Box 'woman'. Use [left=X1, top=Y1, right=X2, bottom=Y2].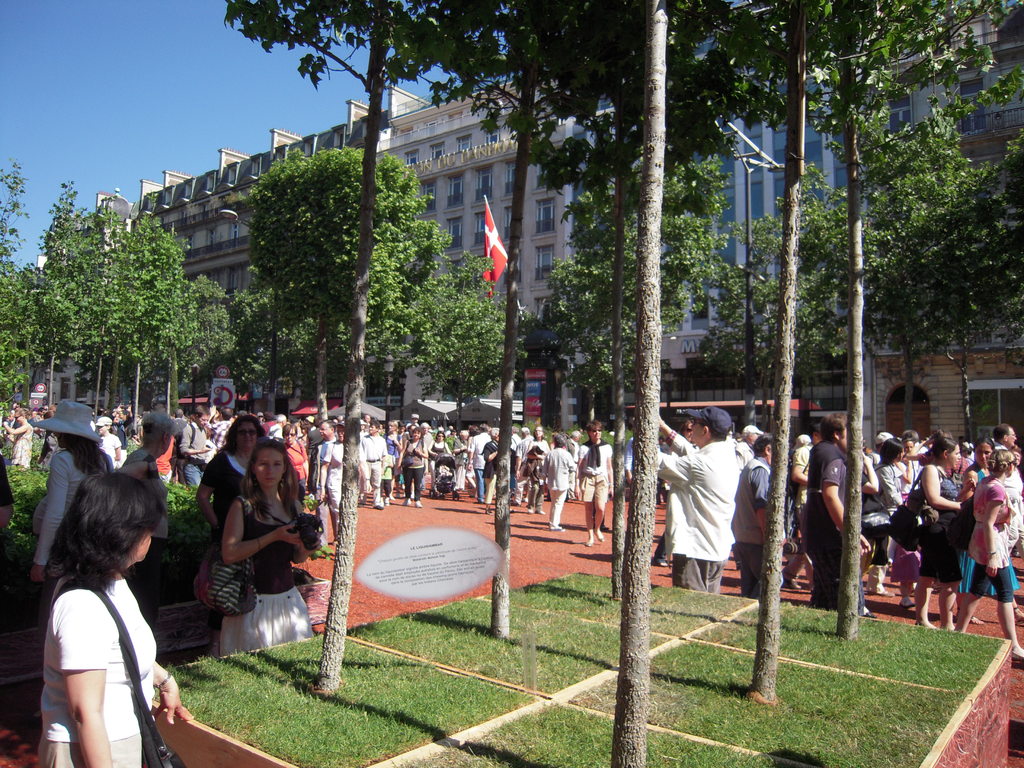
[left=193, top=414, right=282, bottom=526].
